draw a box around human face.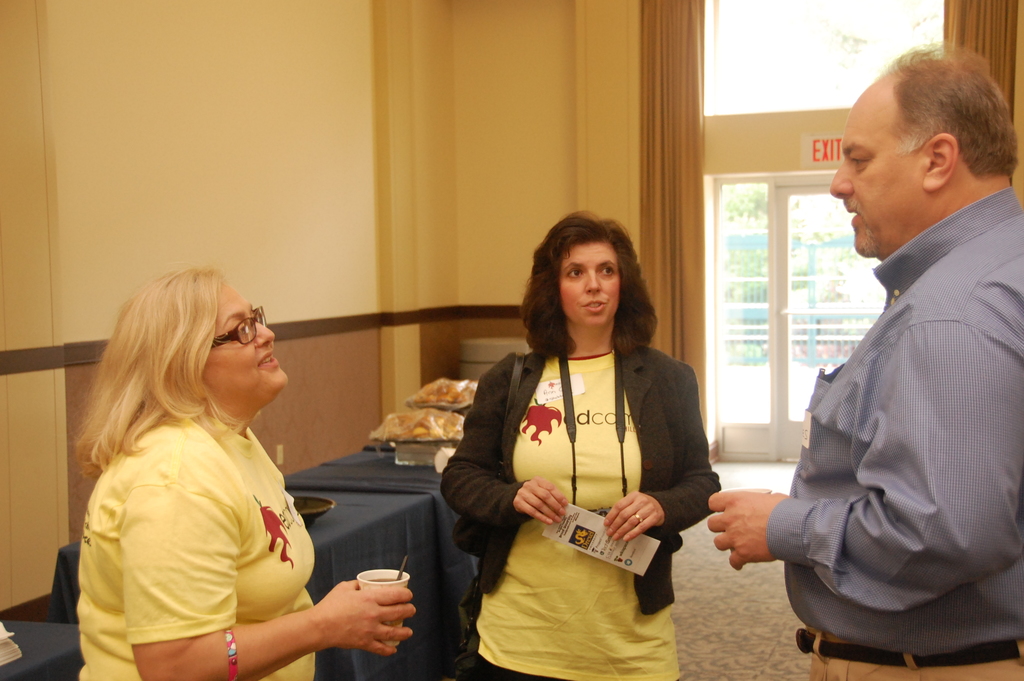
<bbox>558, 240, 620, 324</bbox>.
